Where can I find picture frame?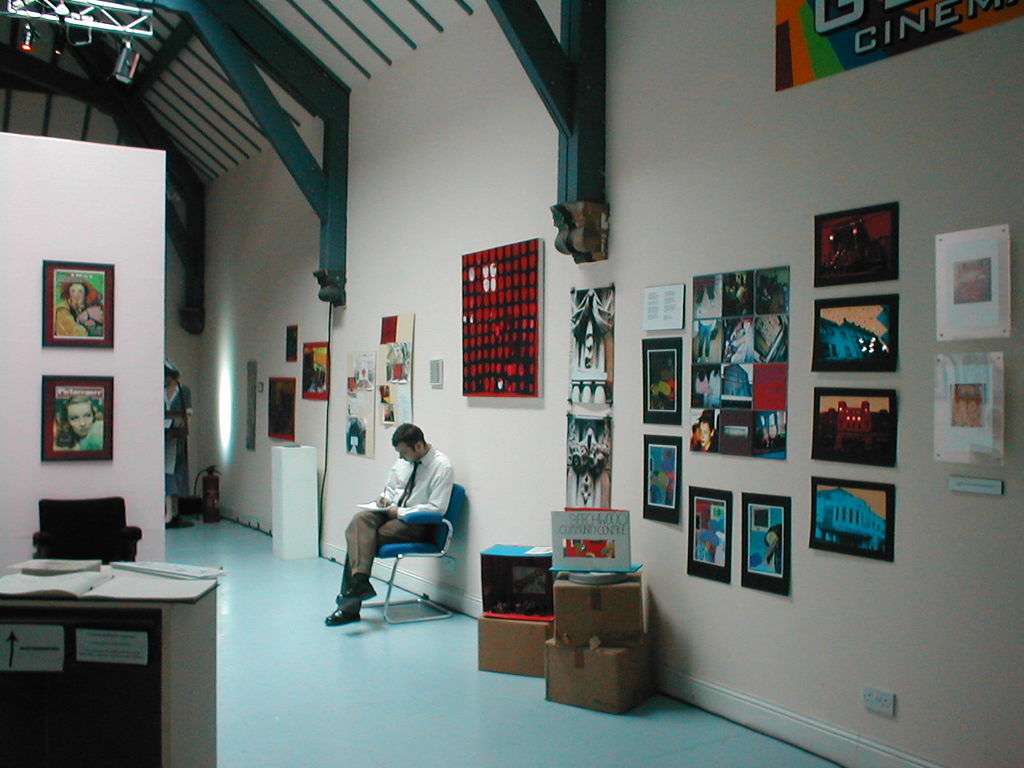
You can find it at [38,374,112,462].
